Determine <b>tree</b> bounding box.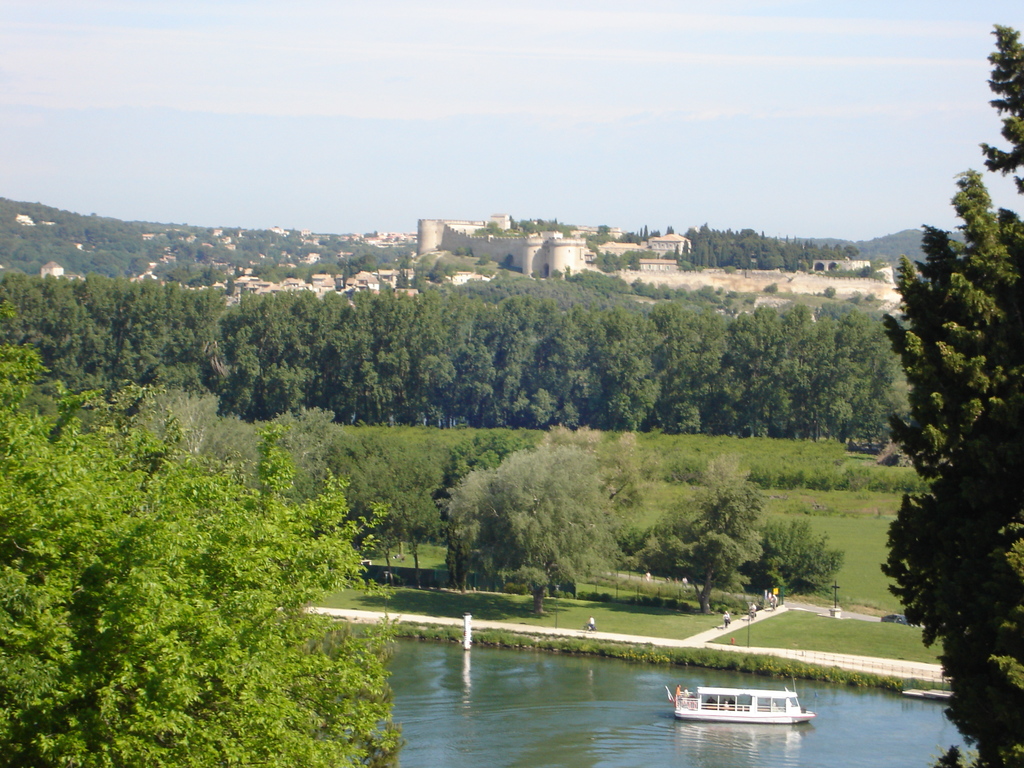
Determined: bbox=[267, 427, 392, 583].
